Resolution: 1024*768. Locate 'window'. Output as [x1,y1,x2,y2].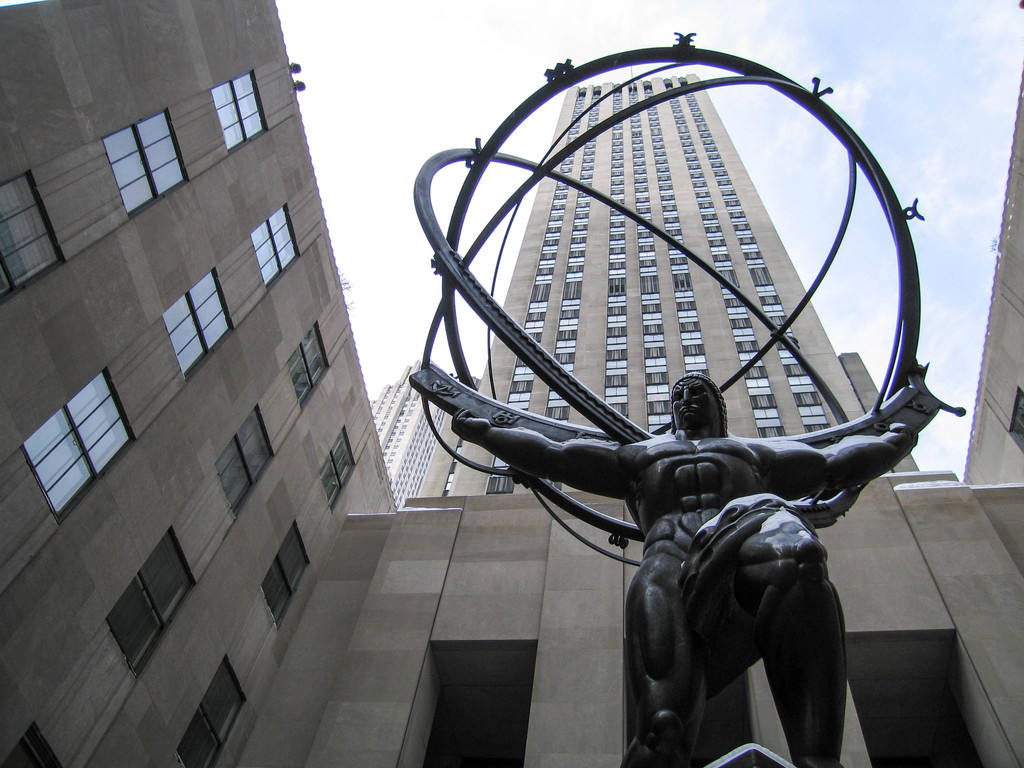
[313,420,361,513].
